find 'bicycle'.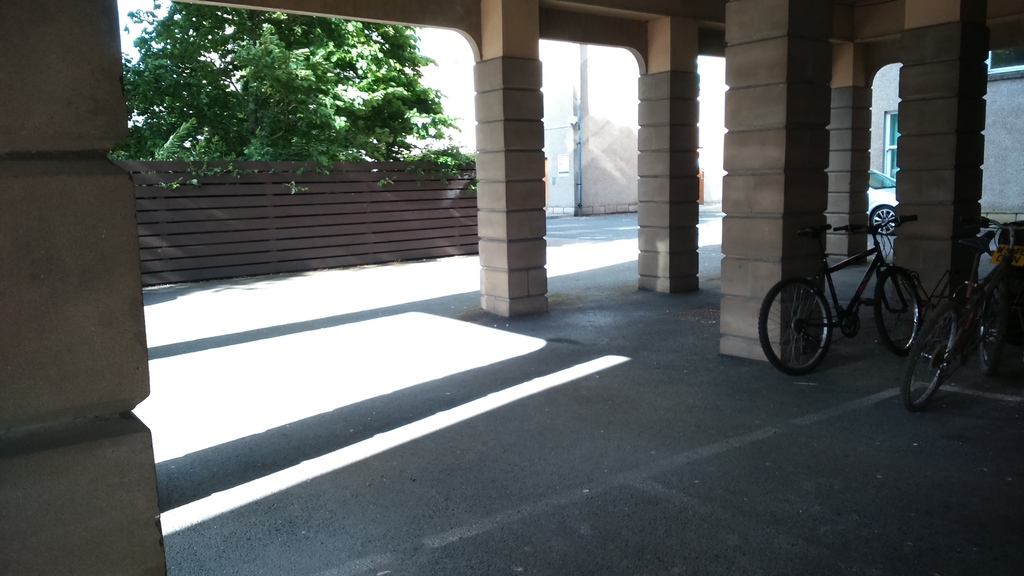
region(904, 209, 1007, 406).
